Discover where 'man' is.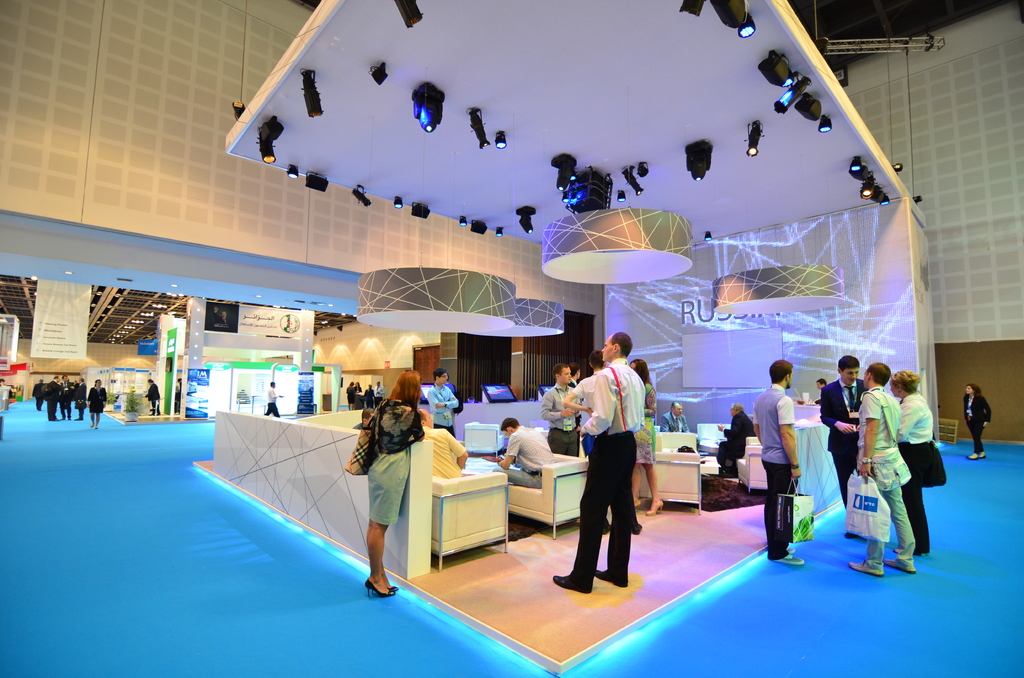
Discovered at [352,410,377,428].
